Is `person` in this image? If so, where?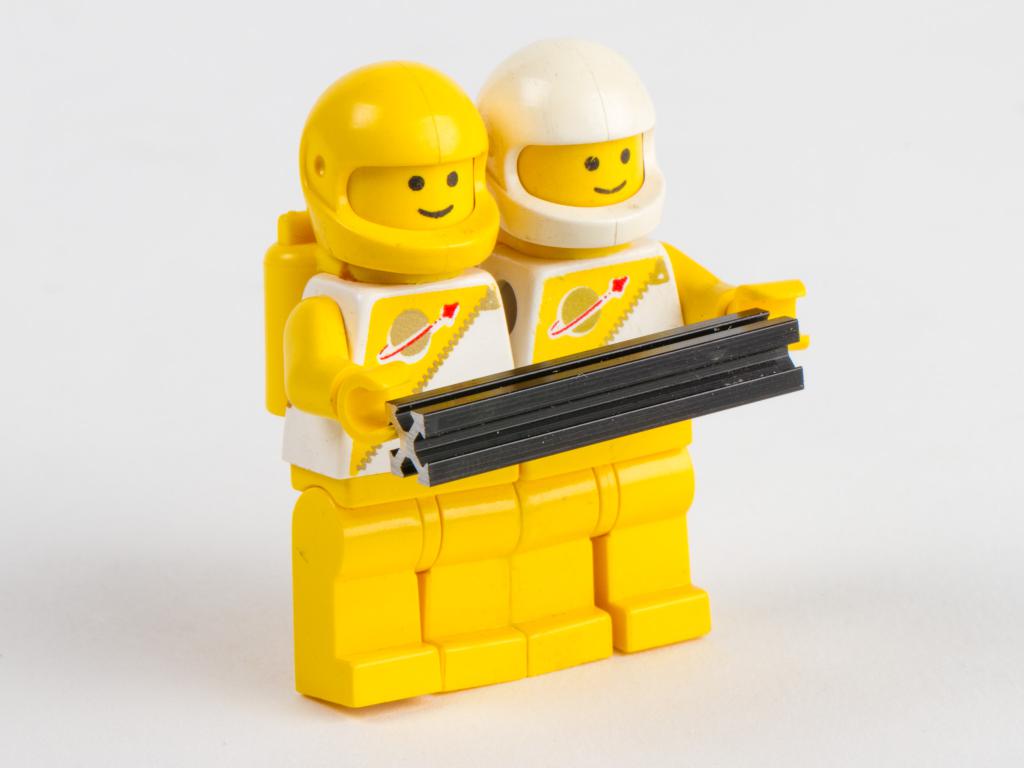
Yes, at box=[472, 28, 808, 672].
